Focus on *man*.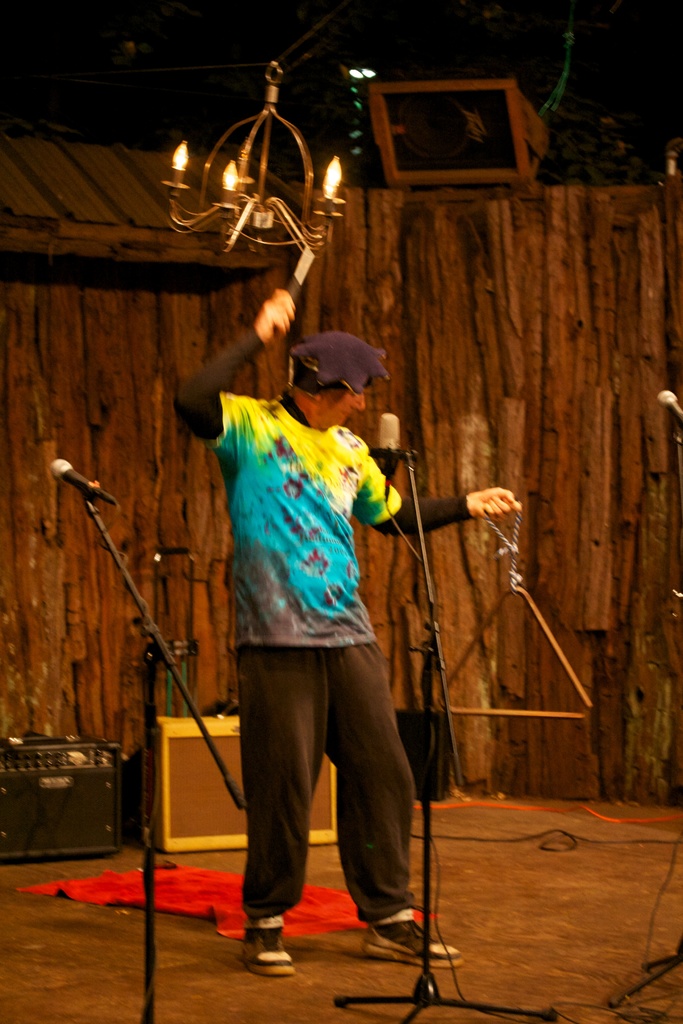
Focused at <bbox>174, 287, 519, 971</bbox>.
